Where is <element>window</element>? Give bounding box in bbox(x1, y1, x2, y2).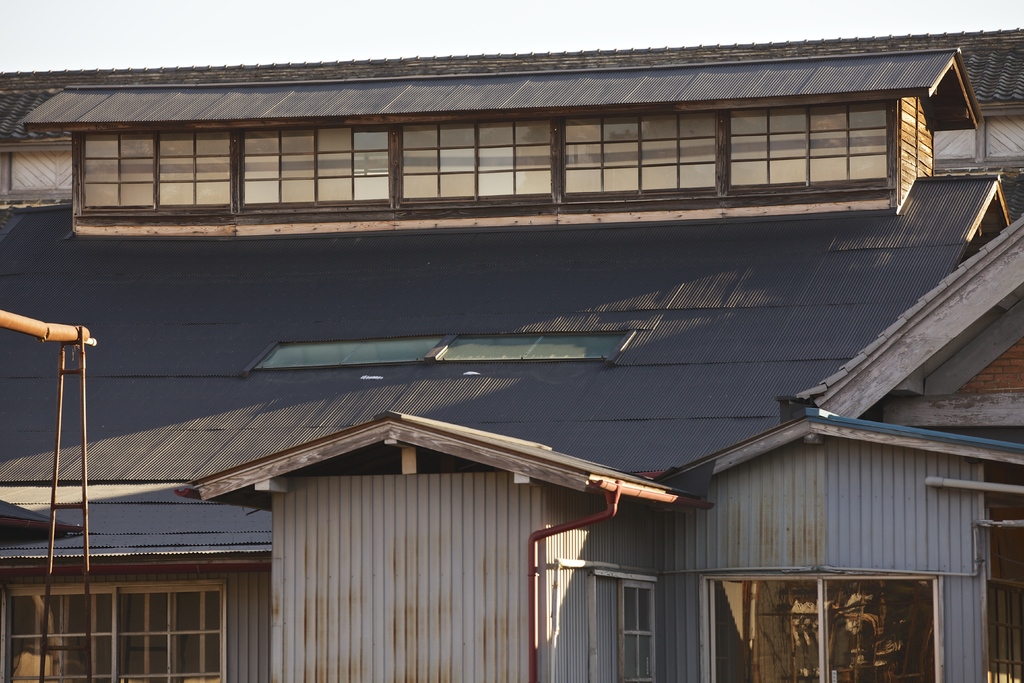
bbox(728, 103, 895, 195).
